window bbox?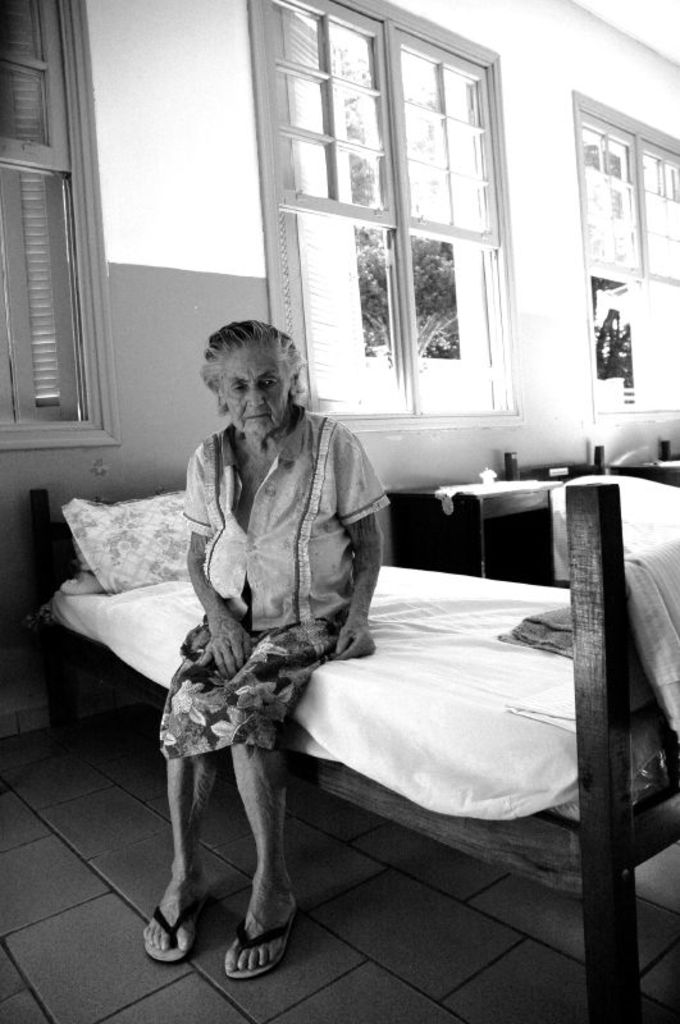
(0,0,119,448)
